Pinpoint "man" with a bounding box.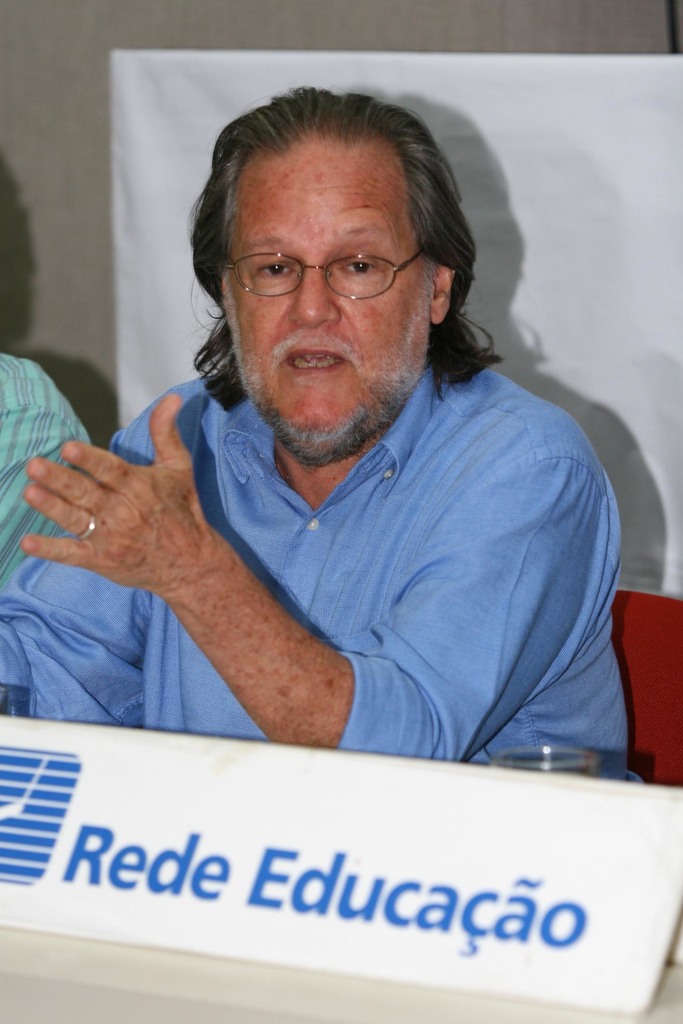
Rect(41, 81, 664, 818).
